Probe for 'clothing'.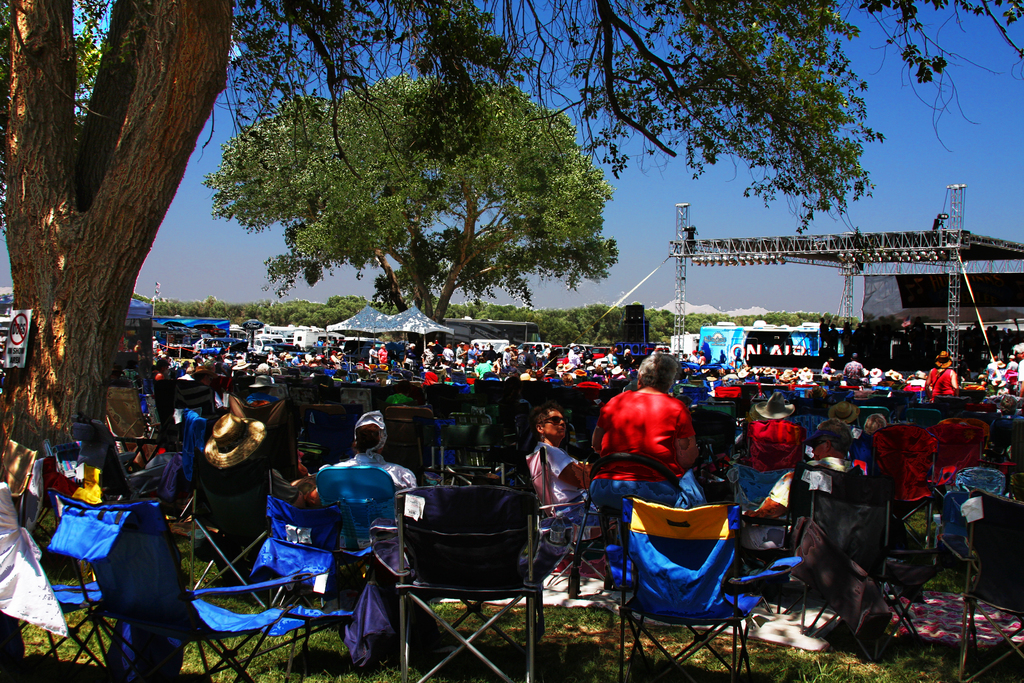
Probe result: (151, 340, 159, 349).
